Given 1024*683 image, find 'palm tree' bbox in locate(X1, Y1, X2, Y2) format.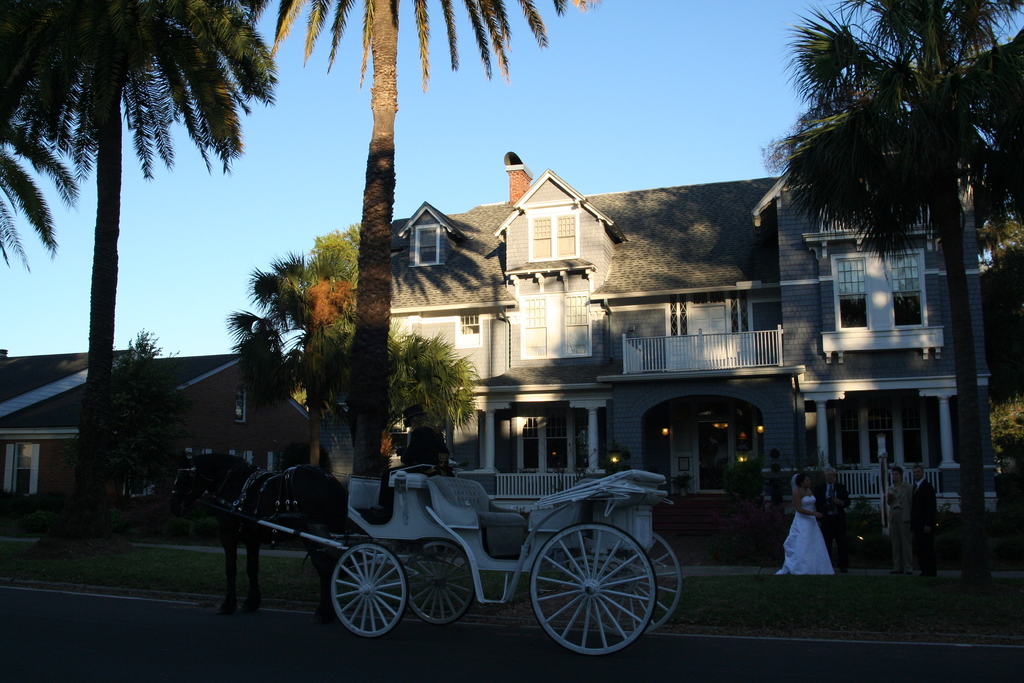
locate(0, 0, 275, 450).
